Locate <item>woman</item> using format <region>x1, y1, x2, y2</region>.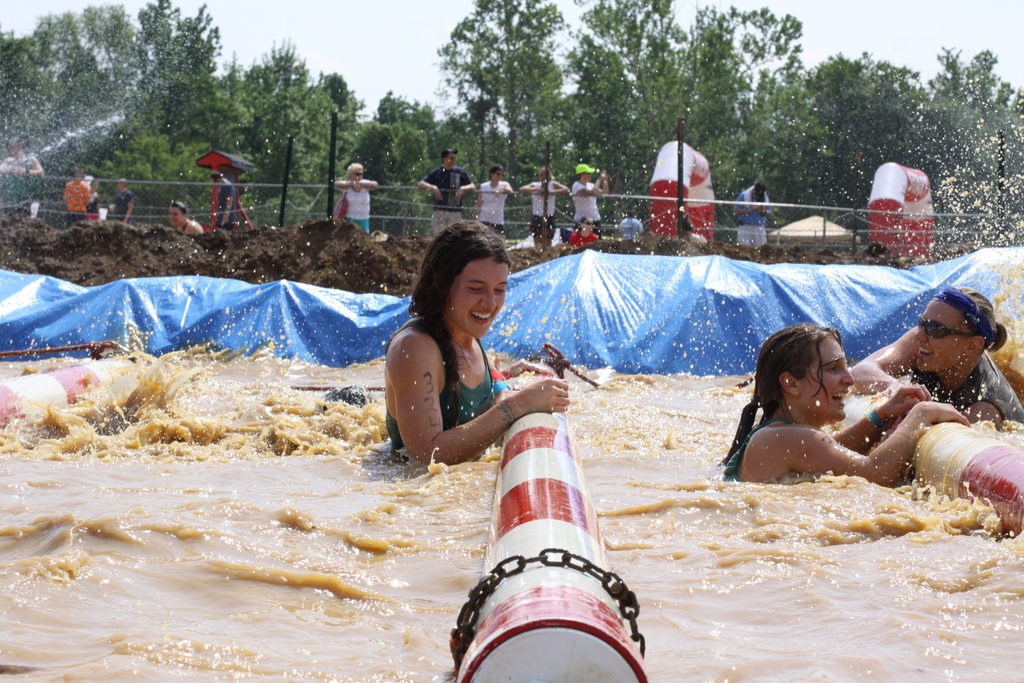
<region>715, 322, 967, 483</region>.
